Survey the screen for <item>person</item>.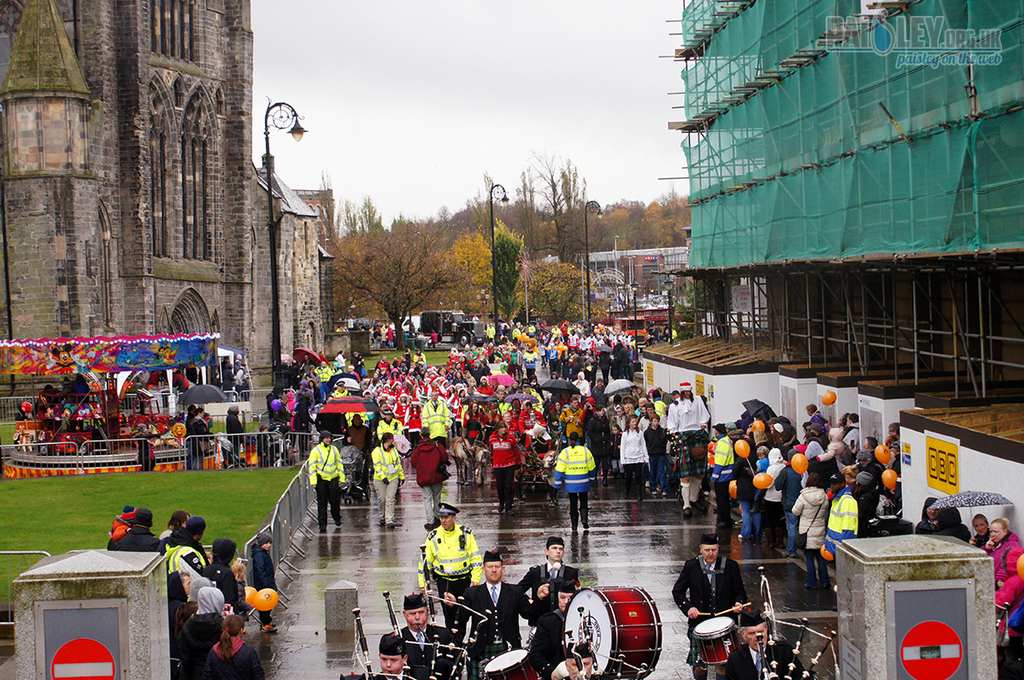
Survey found: (383,593,459,679).
